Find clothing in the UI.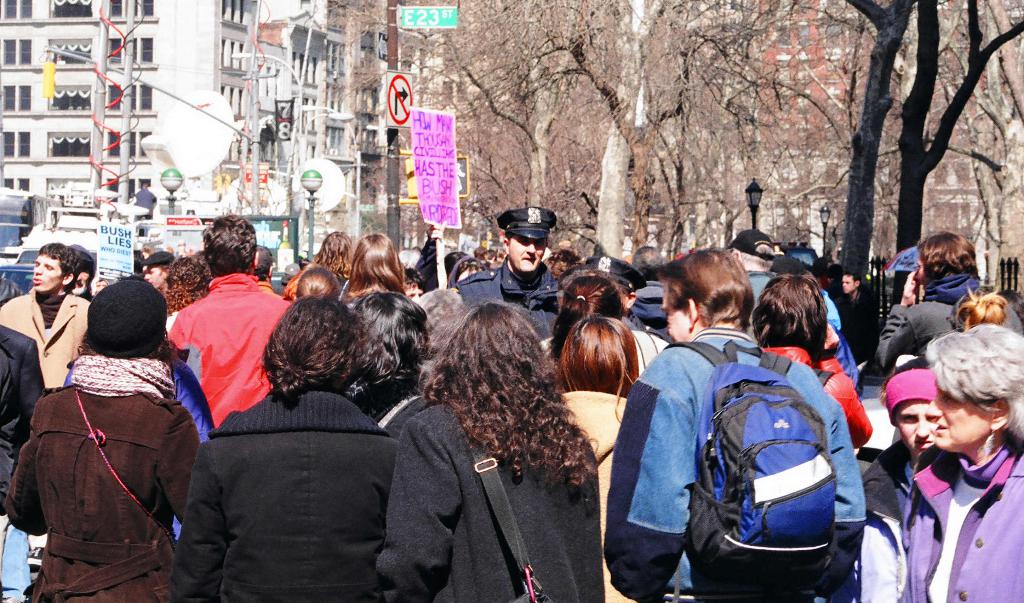
UI element at {"left": 0, "top": 322, "right": 47, "bottom": 602}.
